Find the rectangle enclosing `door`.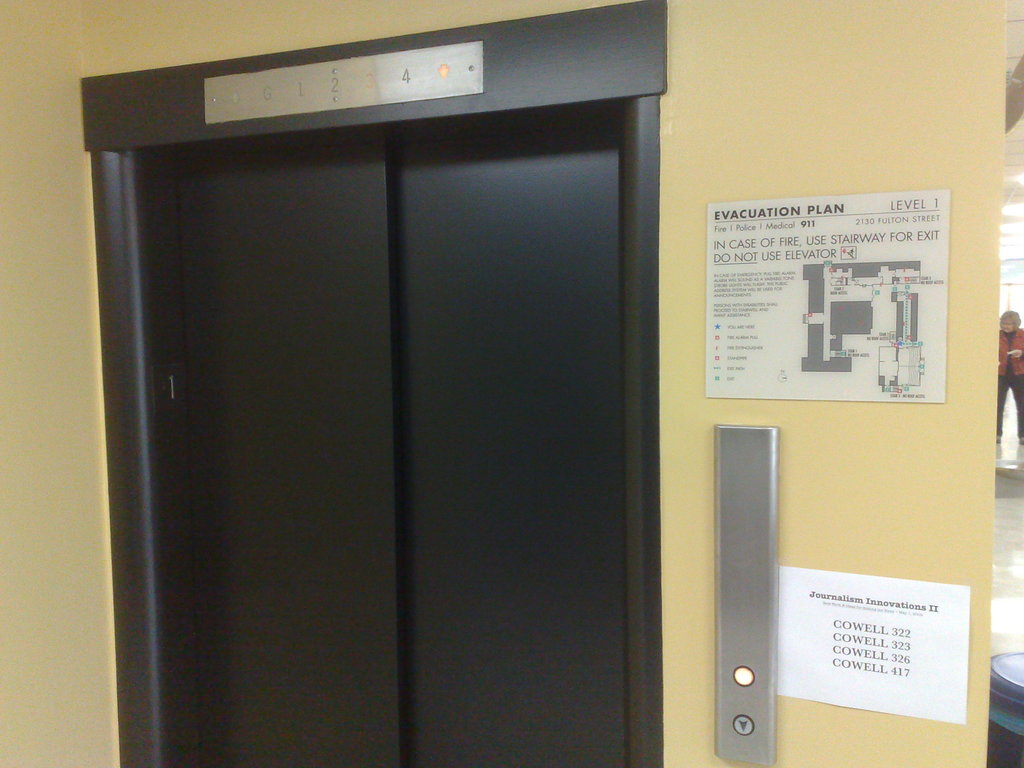
crop(174, 116, 628, 767).
